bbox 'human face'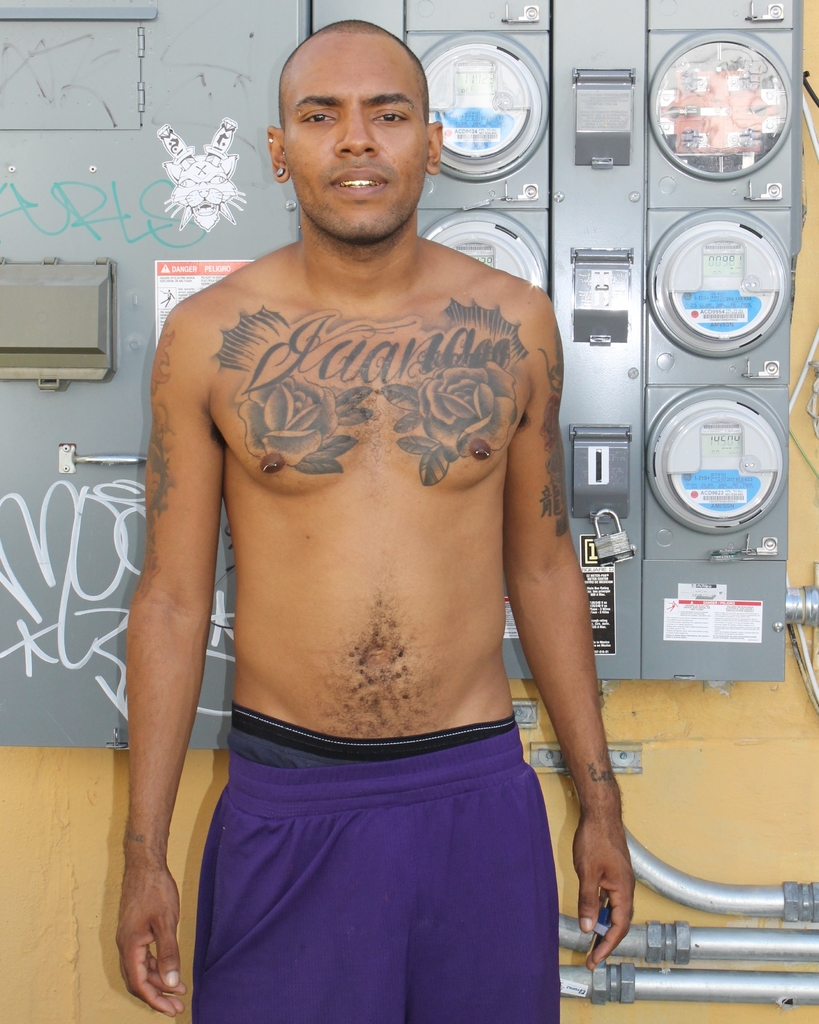
l=281, t=34, r=425, b=237
